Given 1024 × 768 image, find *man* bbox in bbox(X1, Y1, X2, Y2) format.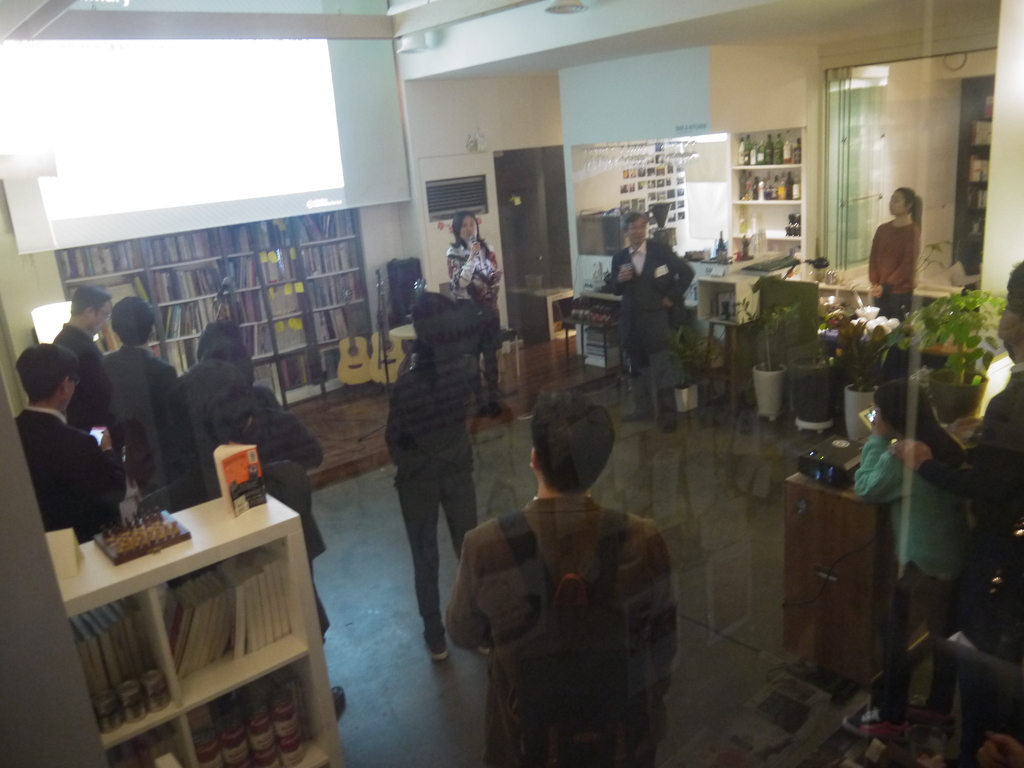
bbox(184, 343, 346, 723).
